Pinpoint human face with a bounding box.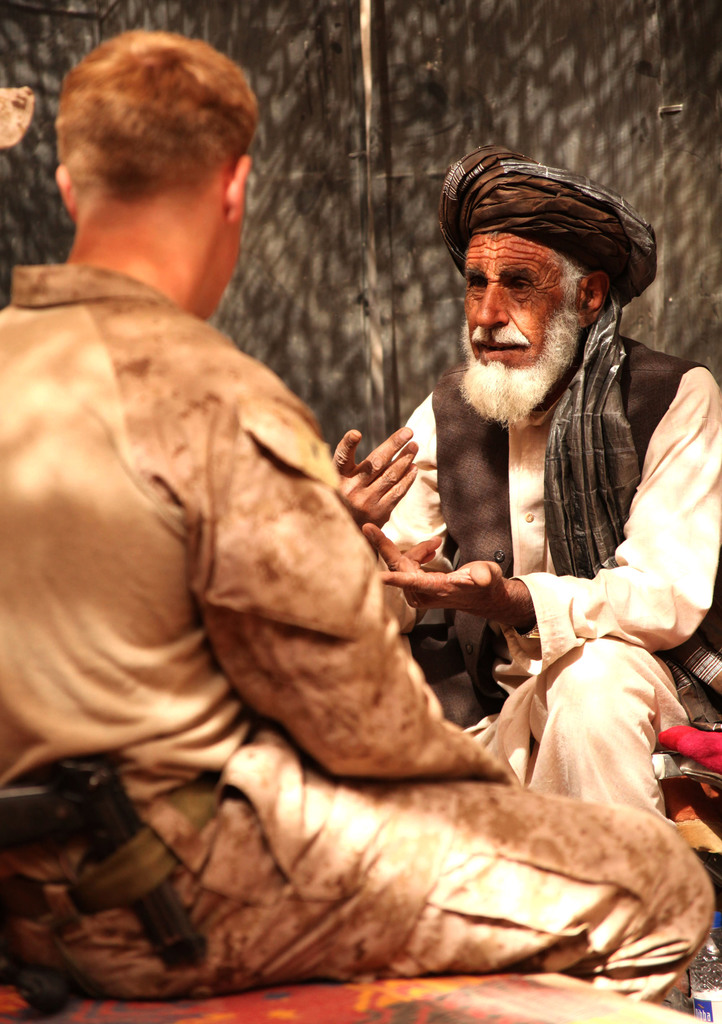
bbox(454, 232, 583, 435).
